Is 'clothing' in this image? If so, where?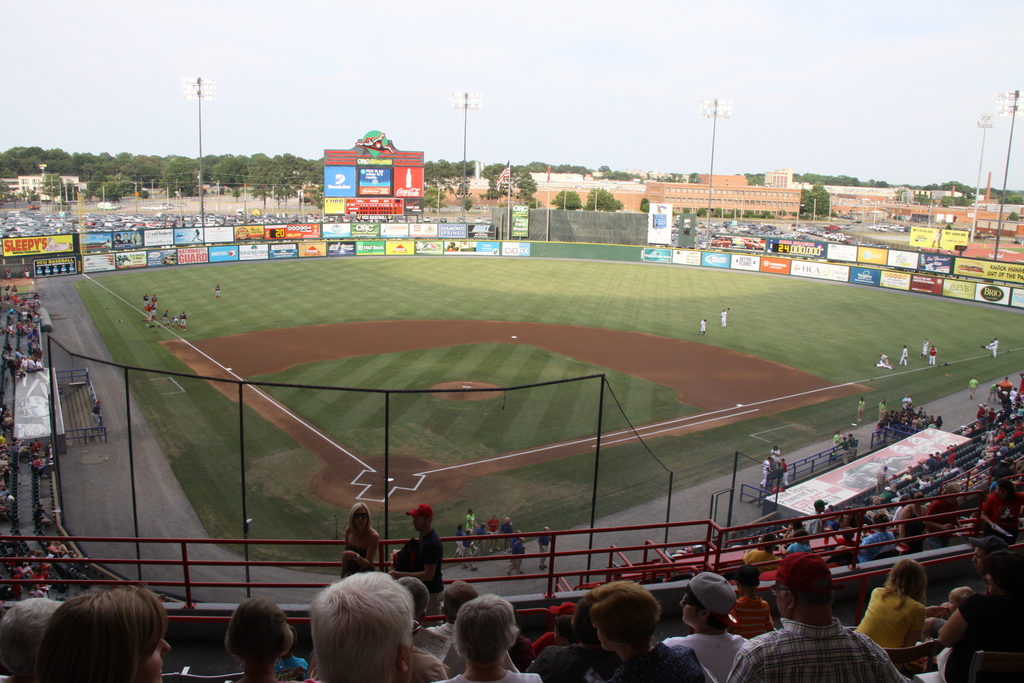
Yes, at [920, 339, 931, 355].
